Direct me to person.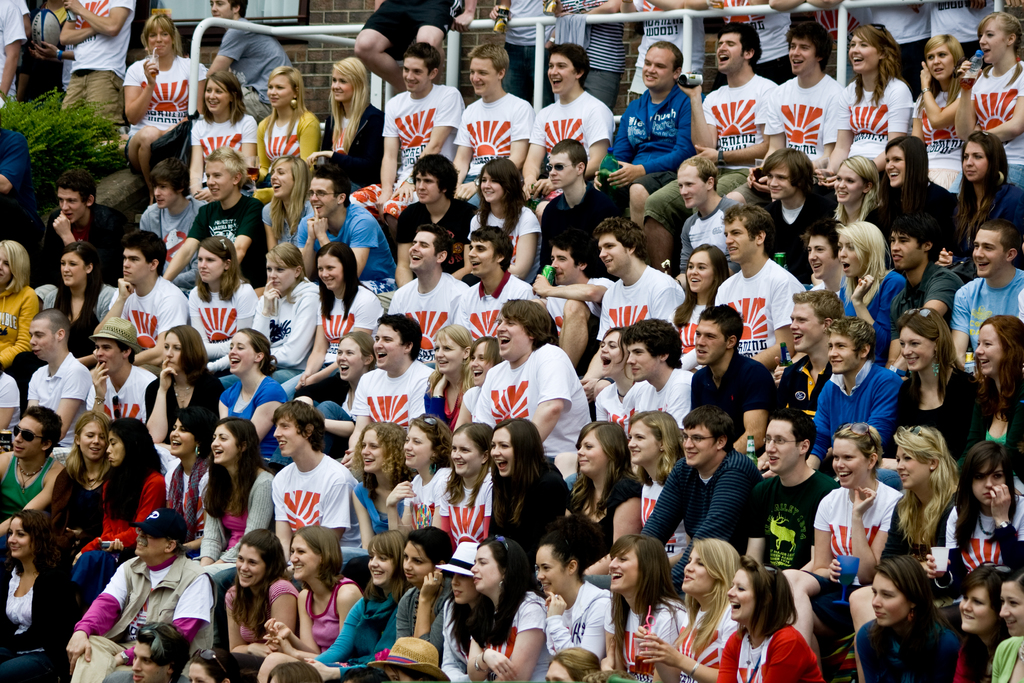
Direction: crop(308, 328, 378, 445).
